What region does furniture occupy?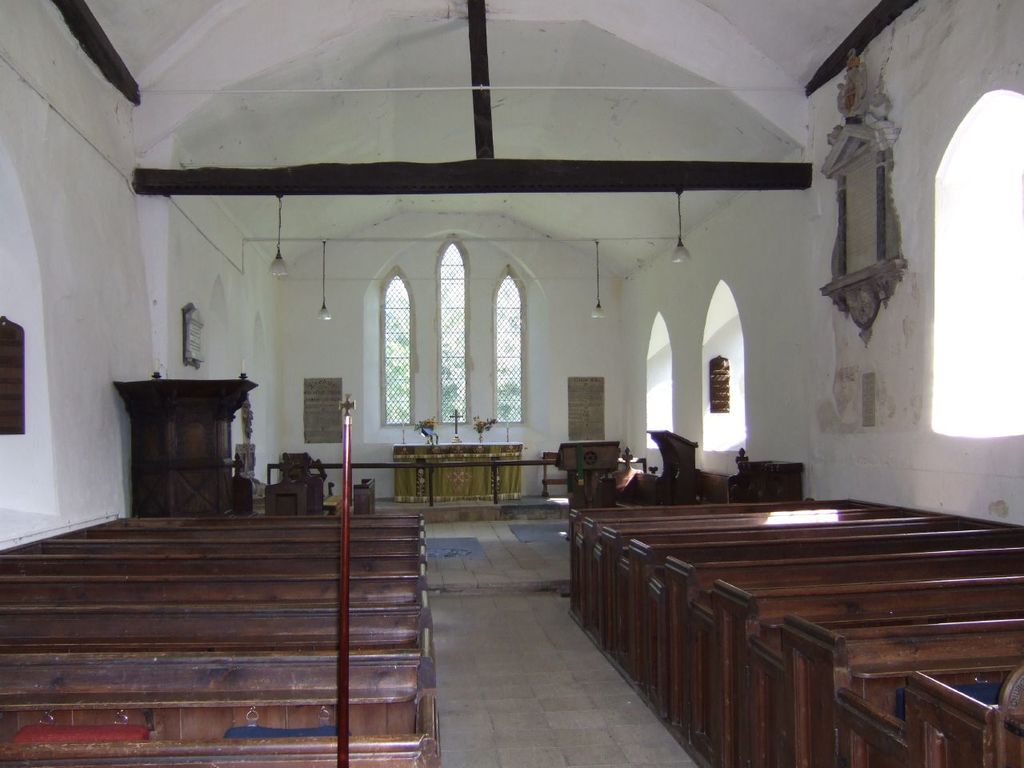
crop(355, 478, 375, 514).
